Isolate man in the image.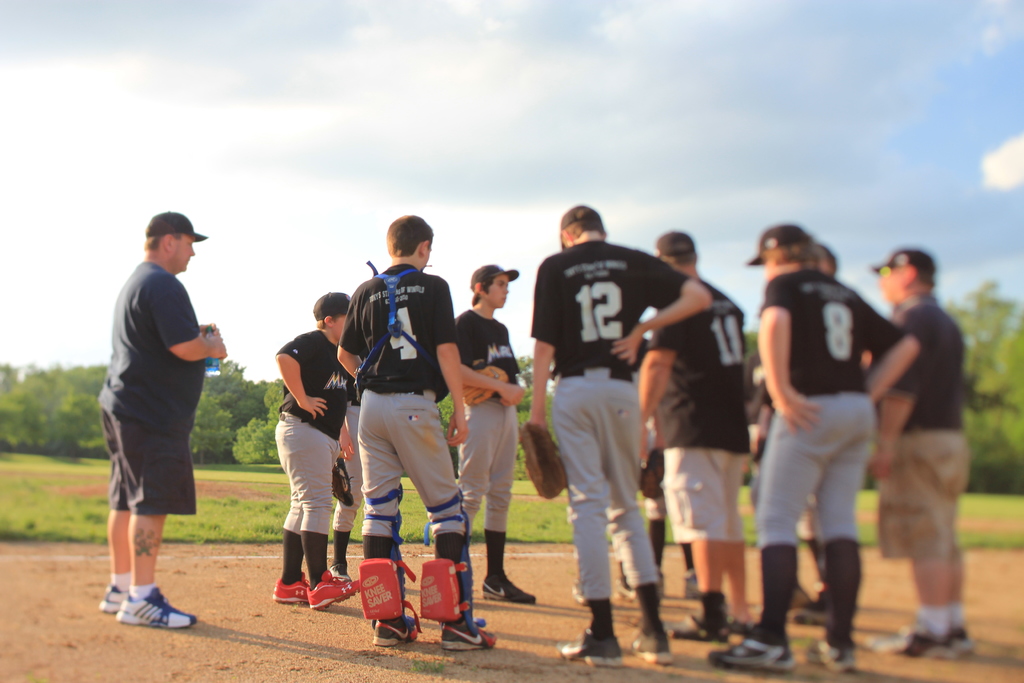
Isolated region: detection(639, 223, 755, 641).
